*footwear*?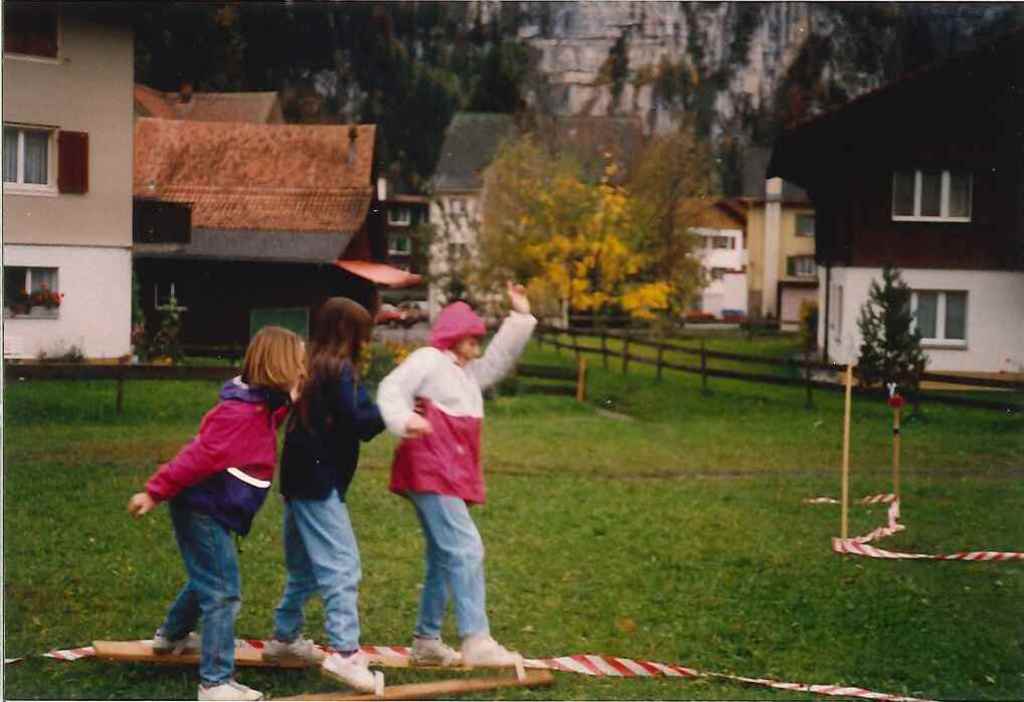
265 637 326 663
